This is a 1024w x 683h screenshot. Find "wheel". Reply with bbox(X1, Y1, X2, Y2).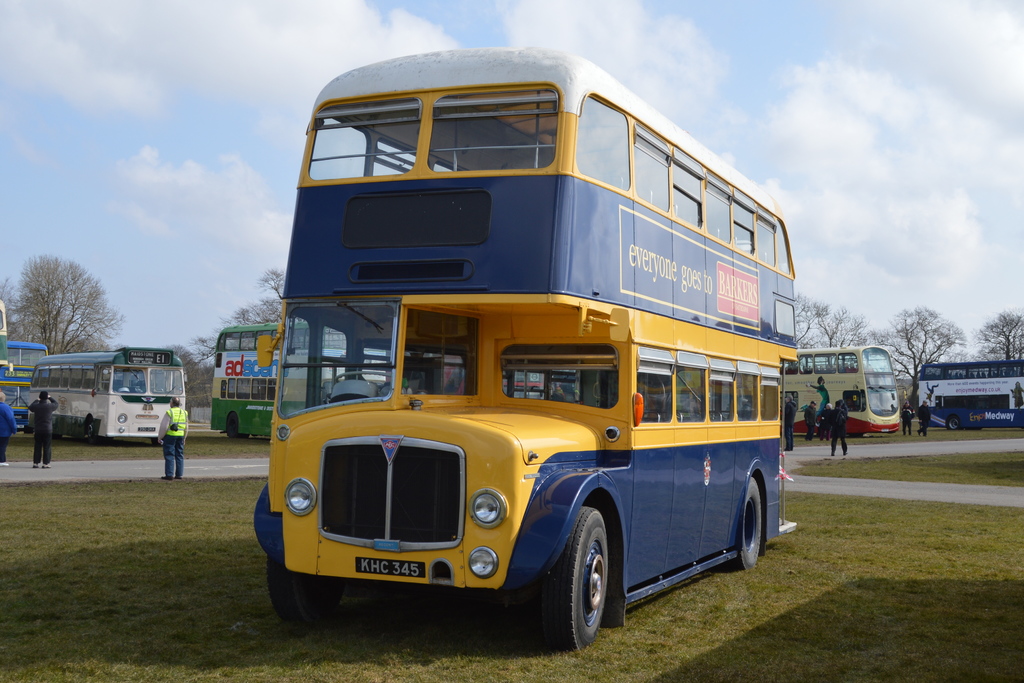
bbox(335, 371, 392, 388).
